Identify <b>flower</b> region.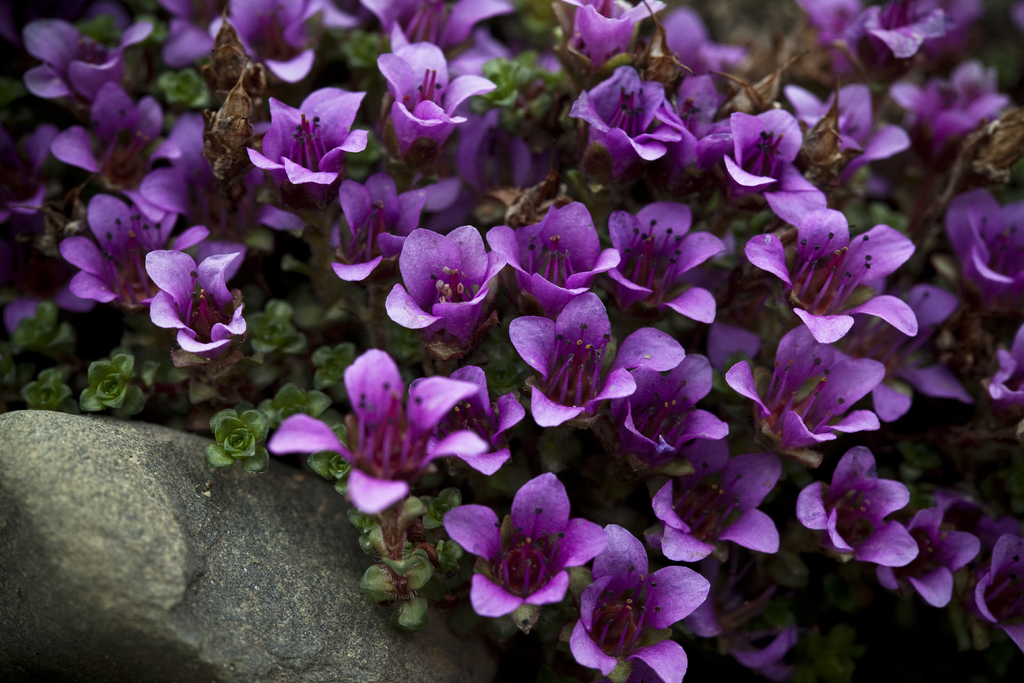
Region: bbox(143, 229, 246, 367).
